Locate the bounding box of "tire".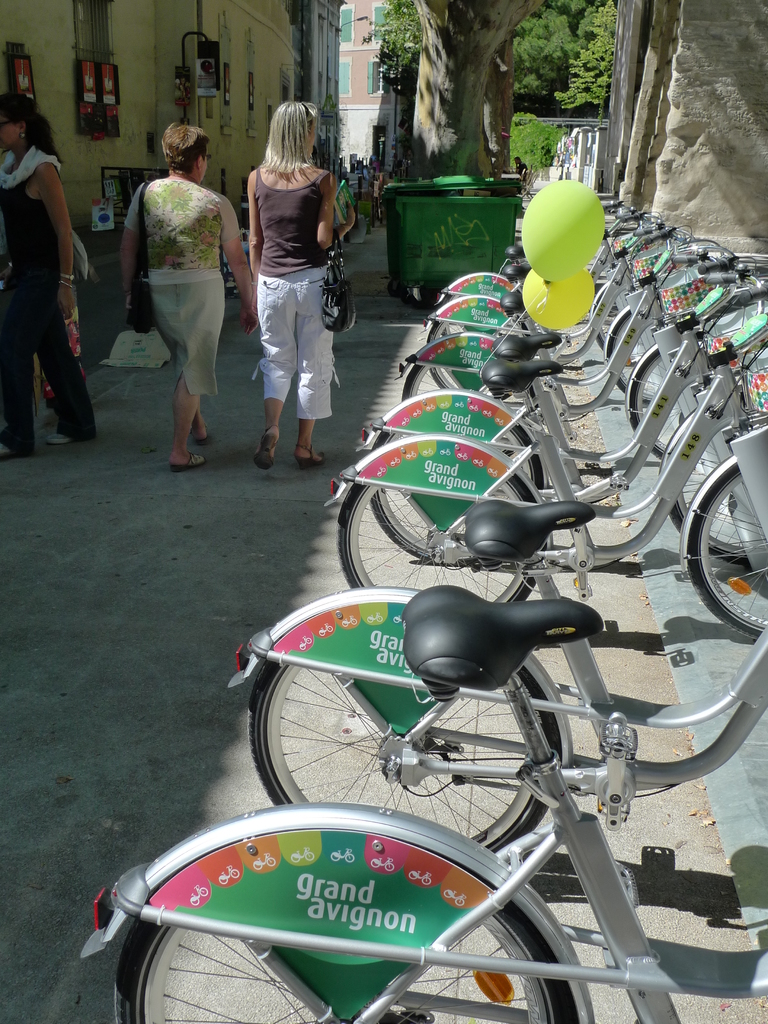
Bounding box: box=[387, 280, 401, 296].
